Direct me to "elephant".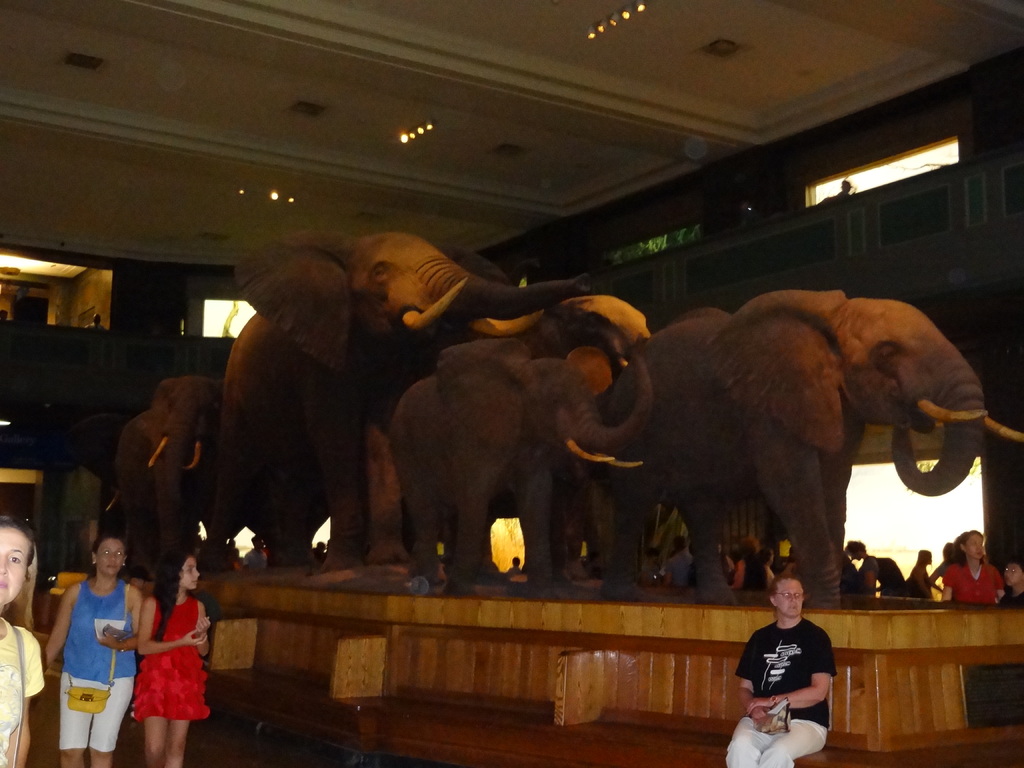
Direction: crop(402, 291, 666, 595).
